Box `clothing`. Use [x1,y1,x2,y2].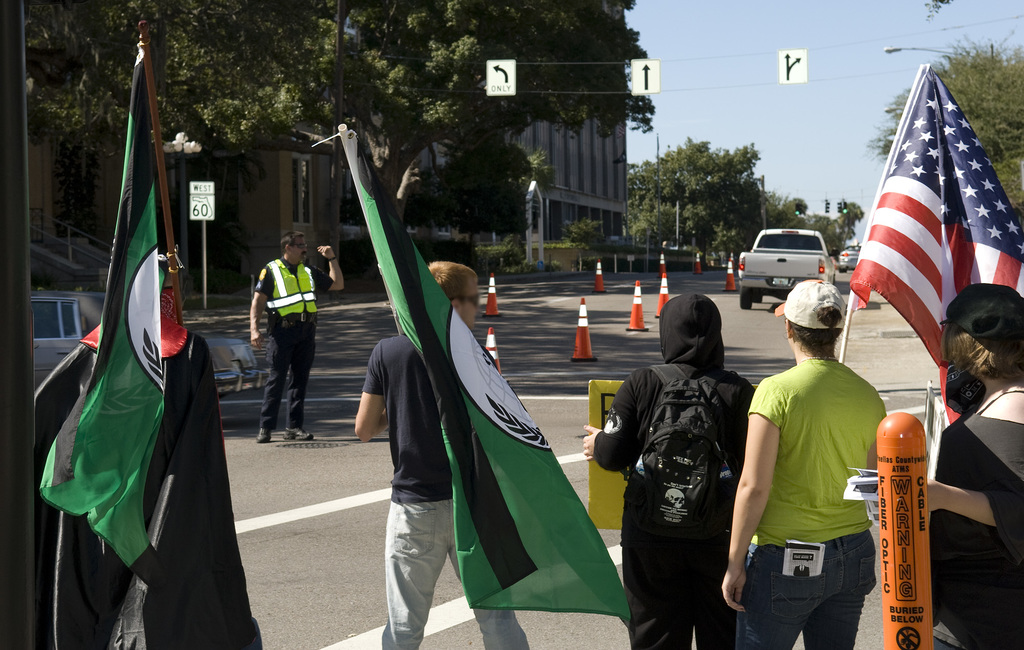
[753,353,888,540].
